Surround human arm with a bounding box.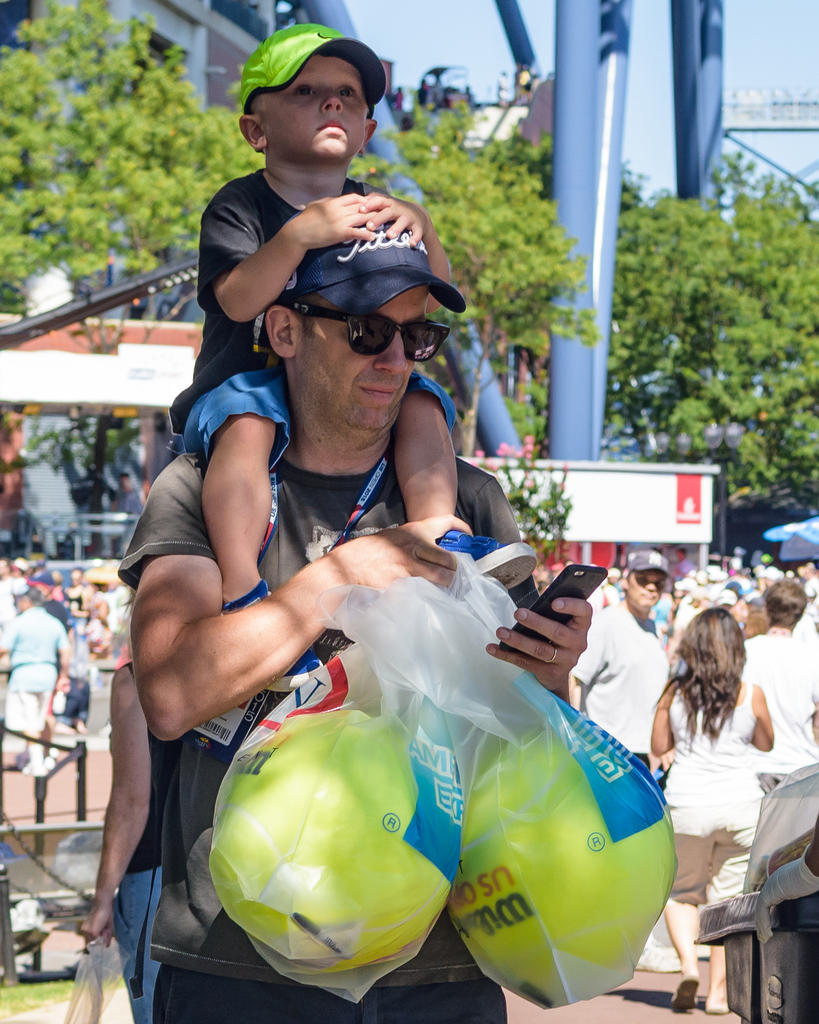
{"left": 195, "top": 179, "right": 371, "bottom": 333}.
